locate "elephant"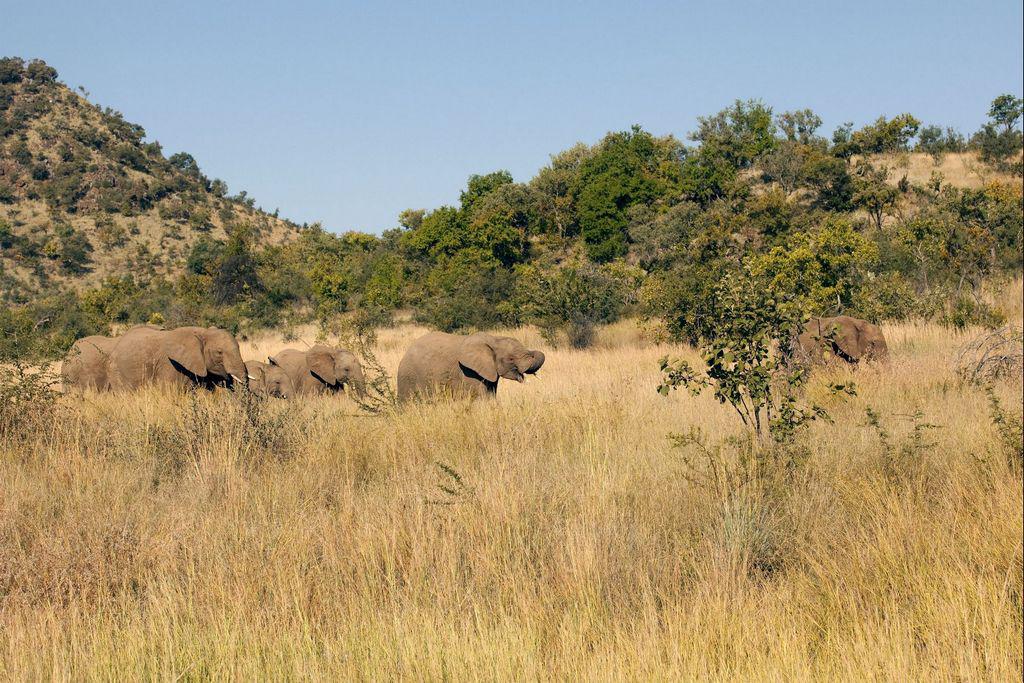
<bbox>370, 328, 565, 412</bbox>
